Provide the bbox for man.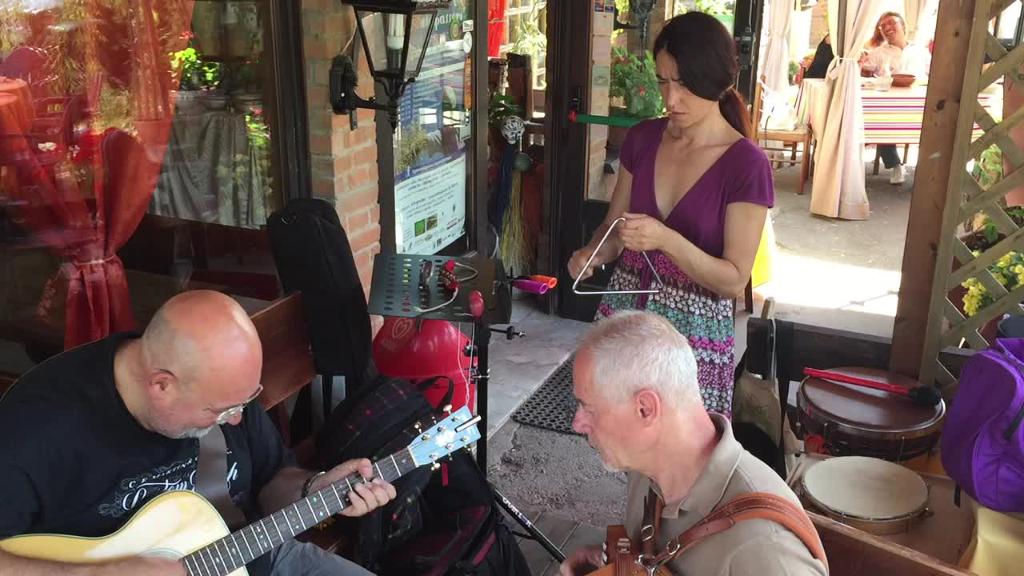
<box>862,11,927,182</box>.
